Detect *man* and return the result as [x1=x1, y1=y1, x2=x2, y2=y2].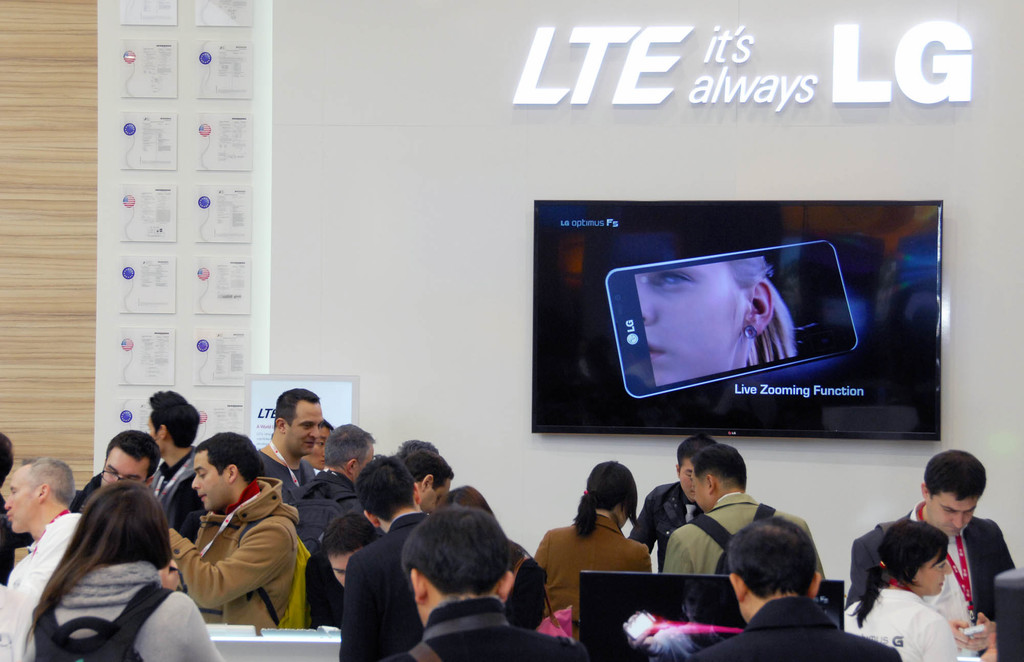
[x1=626, y1=432, x2=719, y2=570].
